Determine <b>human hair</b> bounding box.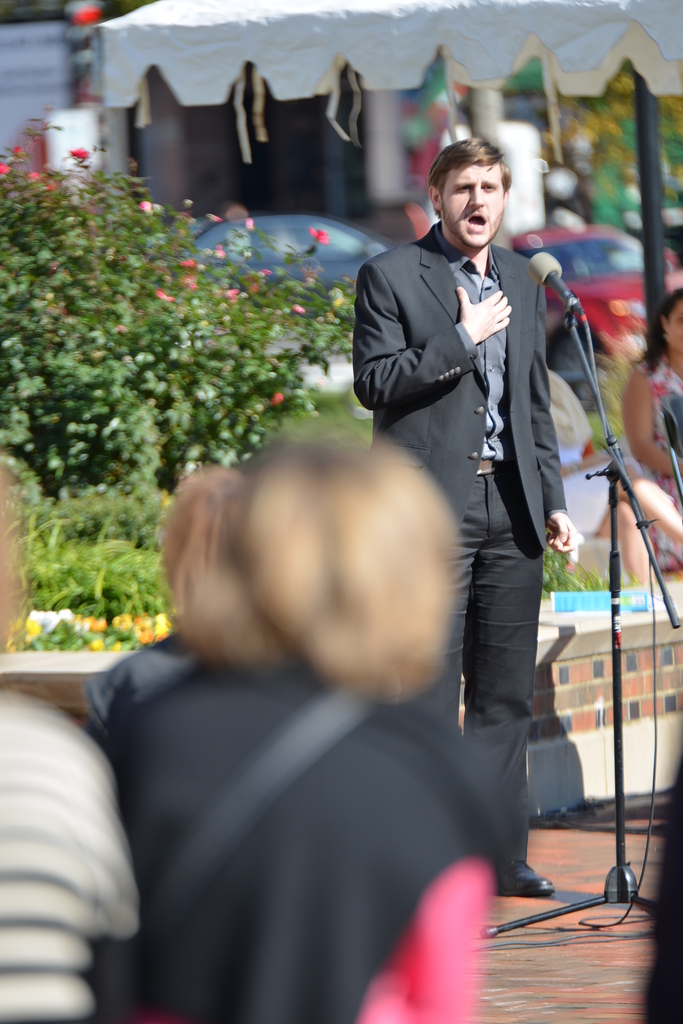
Determined: bbox=[140, 417, 487, 680].
